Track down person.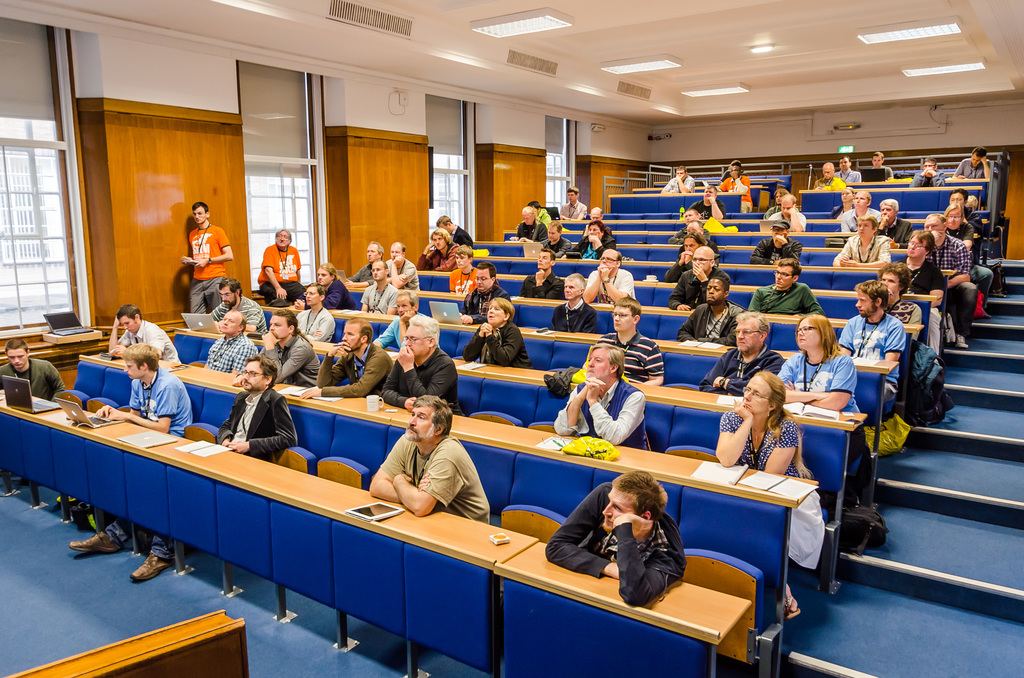
Tracked to bbox(905, 154, 947, 190).
